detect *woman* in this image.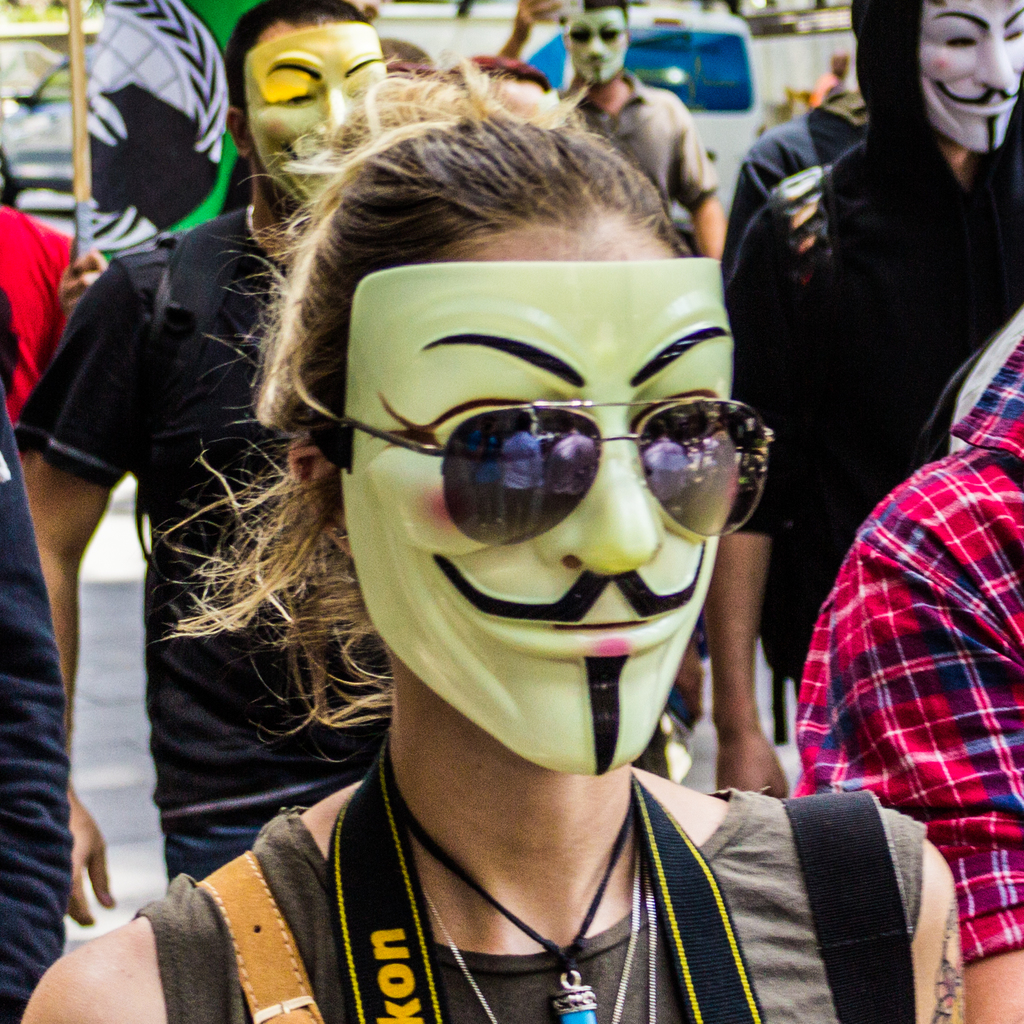
Detection: [95,27,916,1005].
